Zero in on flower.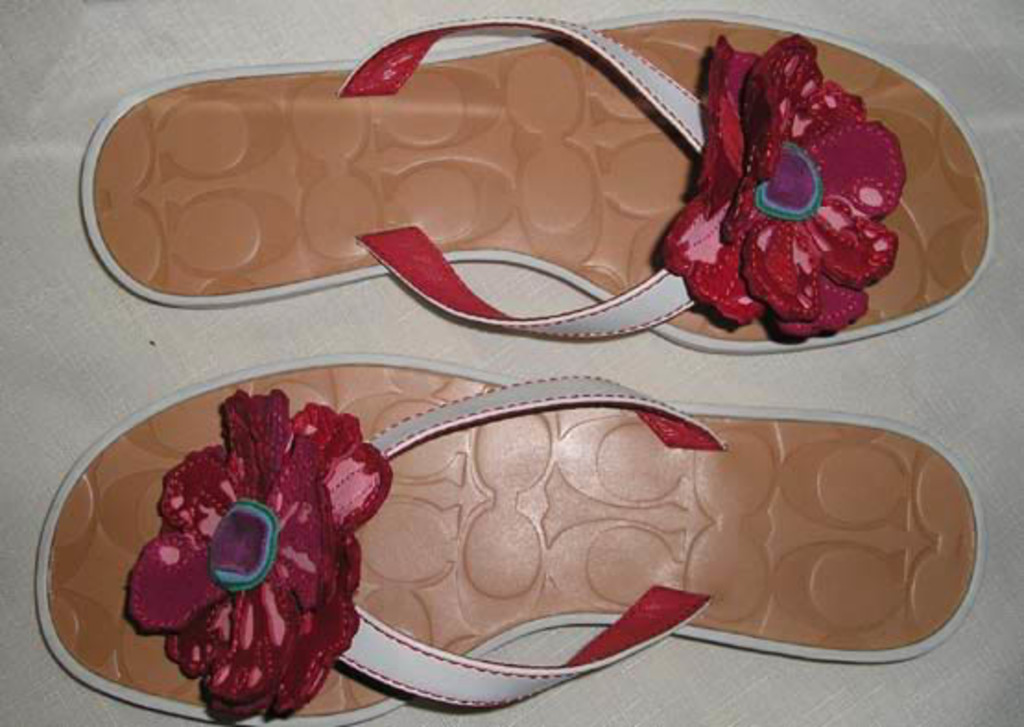
Zeroed in: box(87, 369, 369, 692).
